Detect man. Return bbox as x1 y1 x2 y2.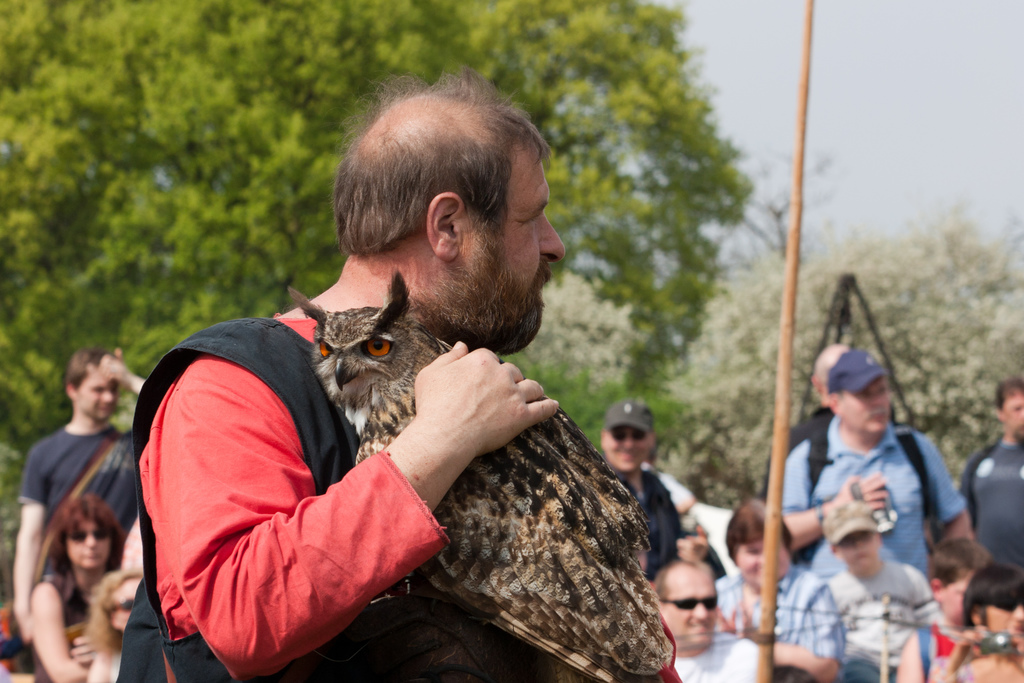
649 561 761 682.
